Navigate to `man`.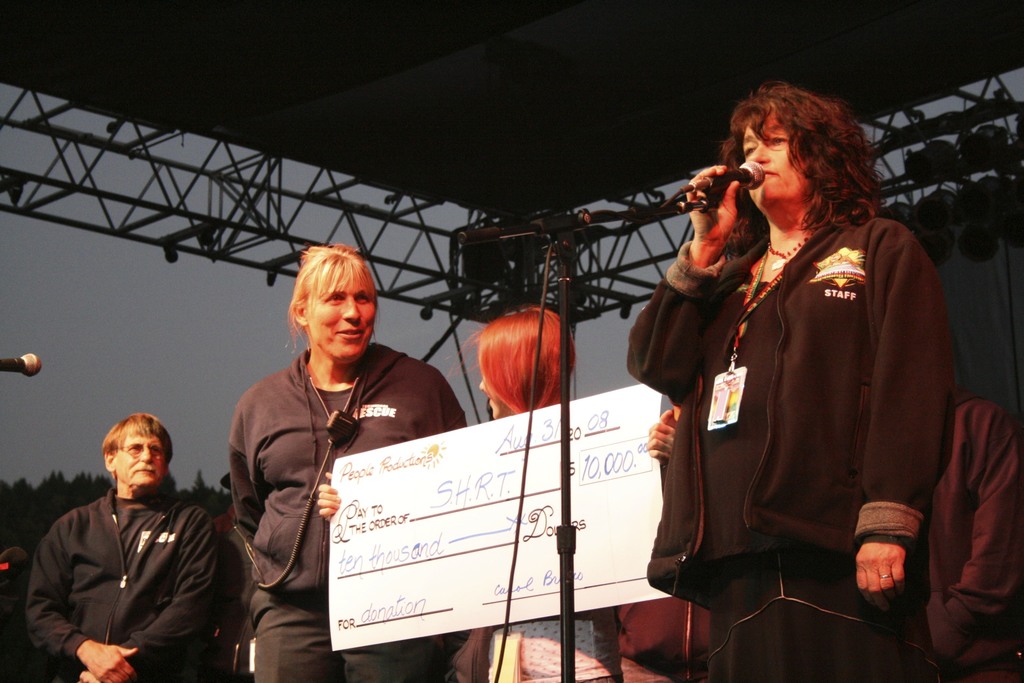
Navigation target: detection(20, 409, 250, 682).
